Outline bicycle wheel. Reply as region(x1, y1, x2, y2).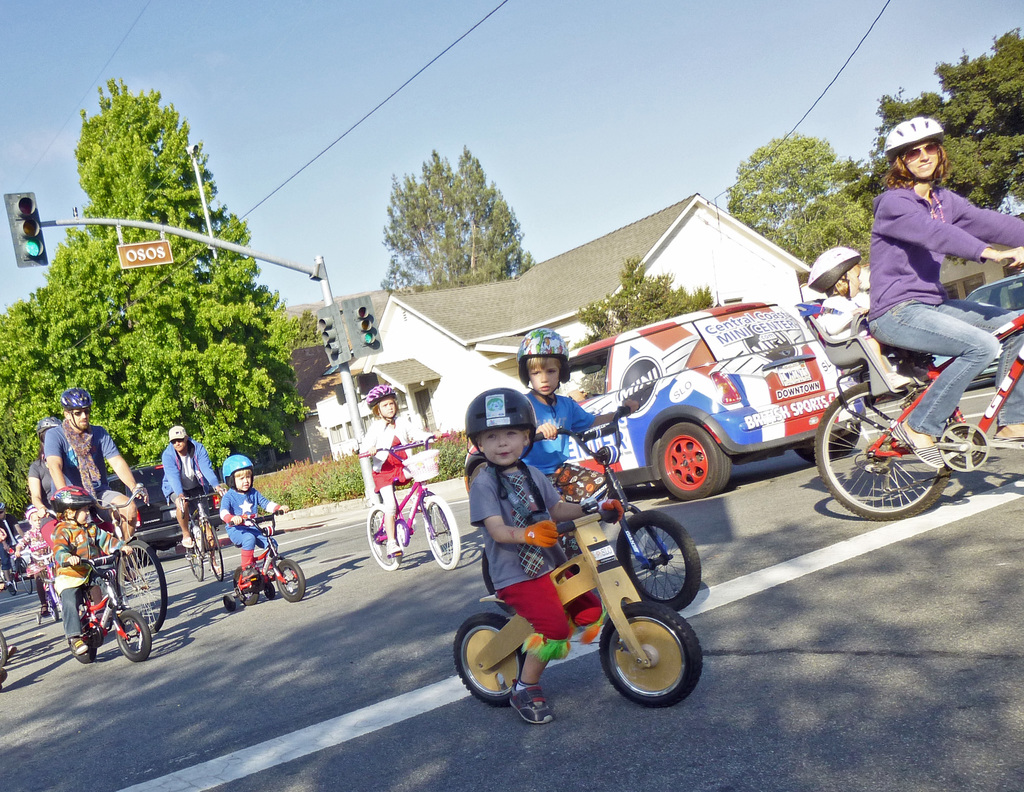
region(184, 528, 202, 581).
